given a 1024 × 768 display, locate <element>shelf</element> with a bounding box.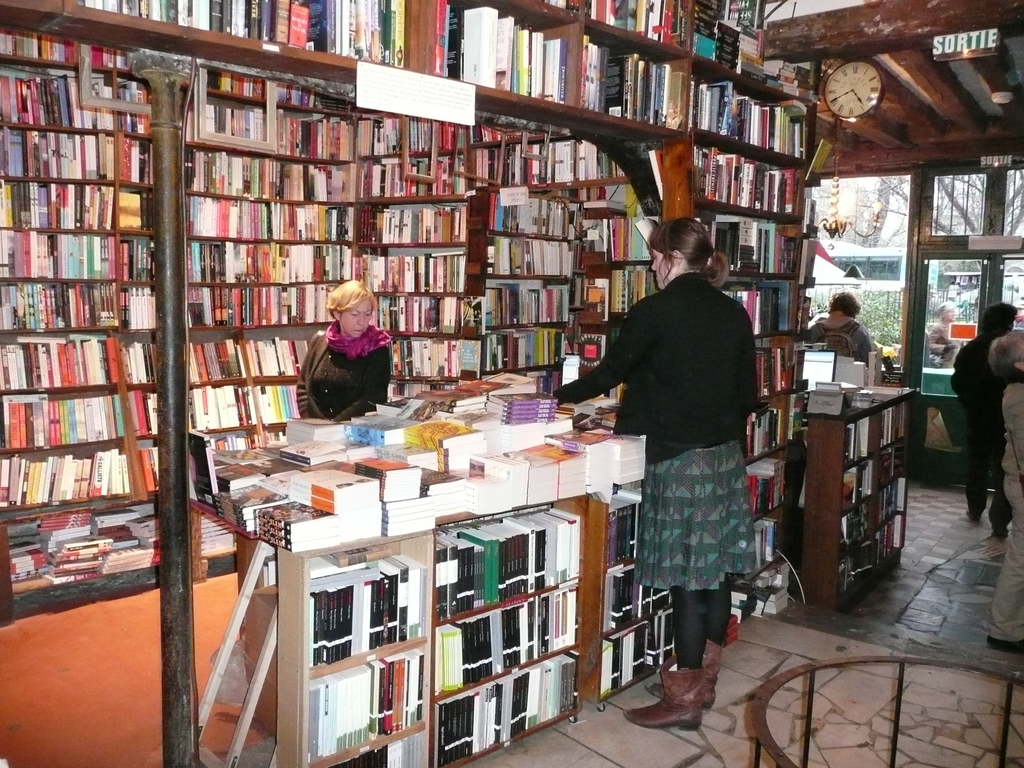
Located: (388,336,479,382).
